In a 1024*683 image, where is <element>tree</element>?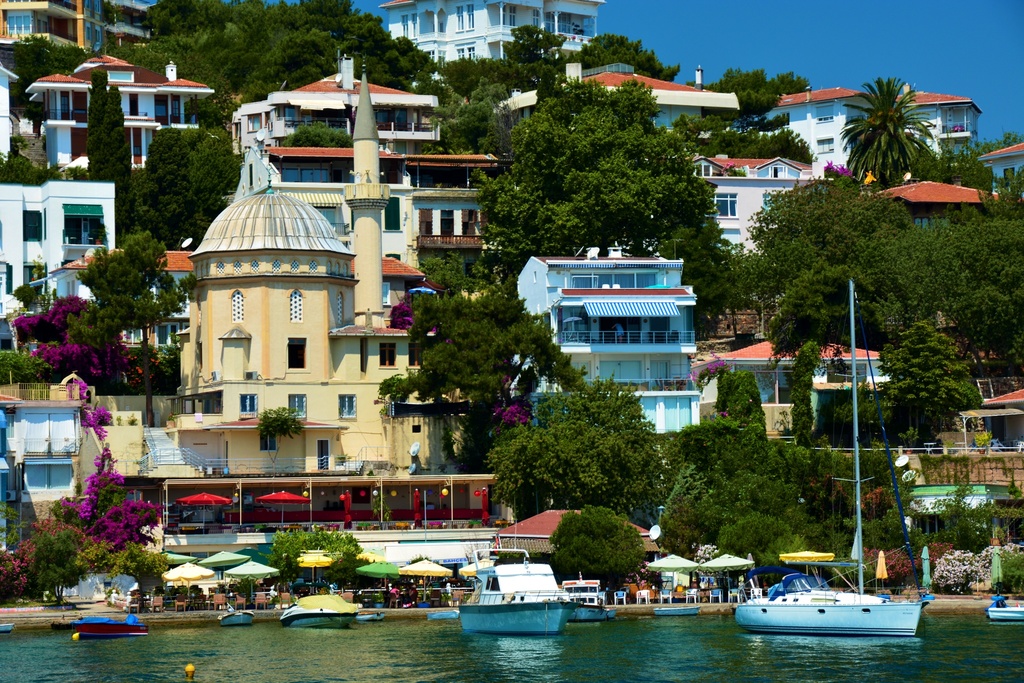
252 403 303 475.
